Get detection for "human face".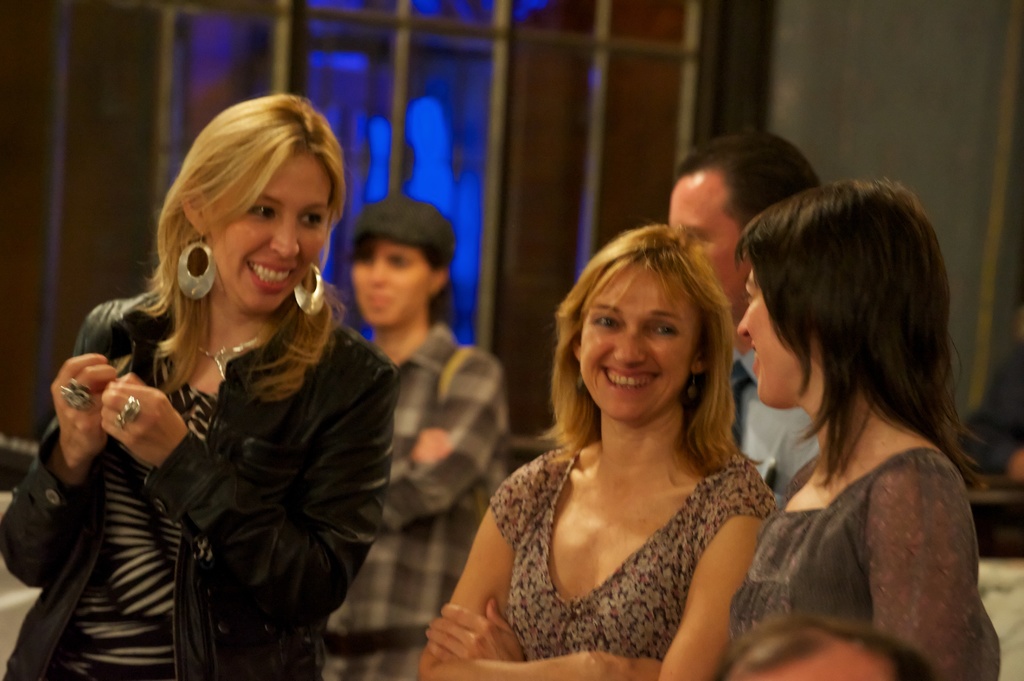
Detection: box(664, 178, 743, 321).
